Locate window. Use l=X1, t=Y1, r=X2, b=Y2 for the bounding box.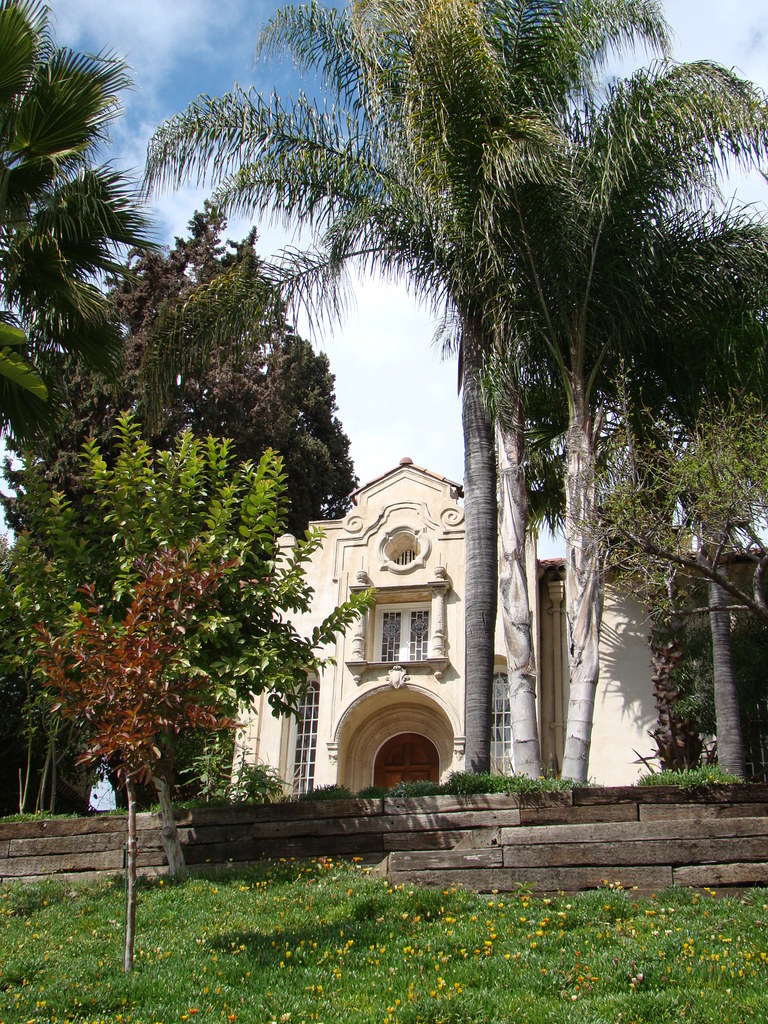
l=273, t=676, r=317, b=798.
